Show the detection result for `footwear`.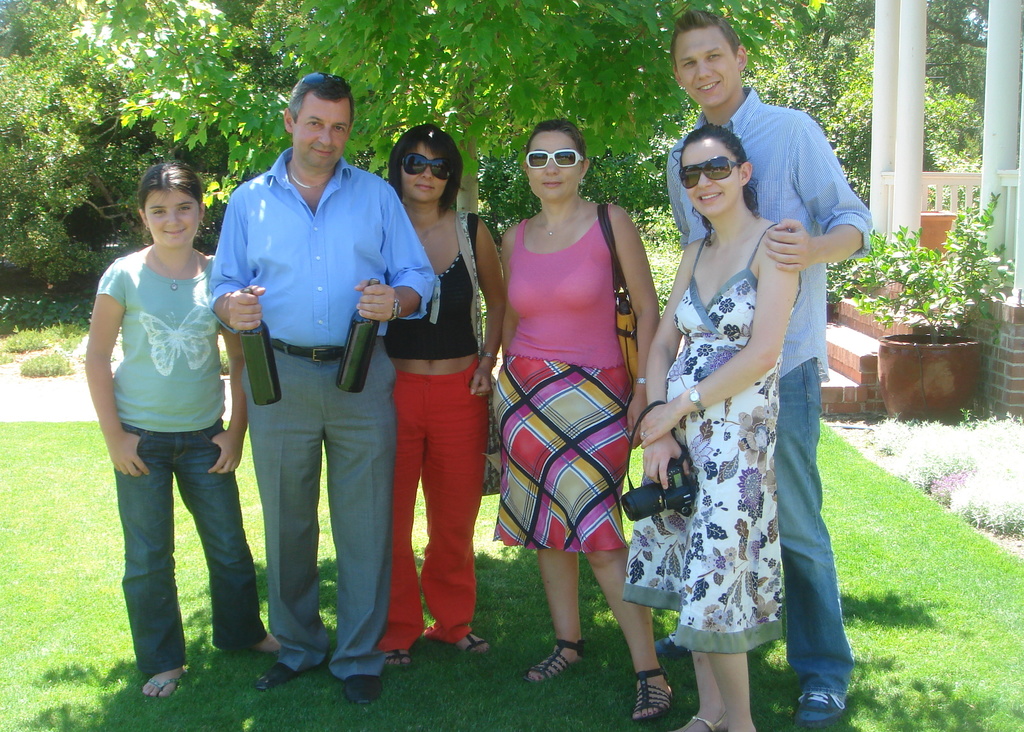
l=673, t=711, r=728, b=731.
